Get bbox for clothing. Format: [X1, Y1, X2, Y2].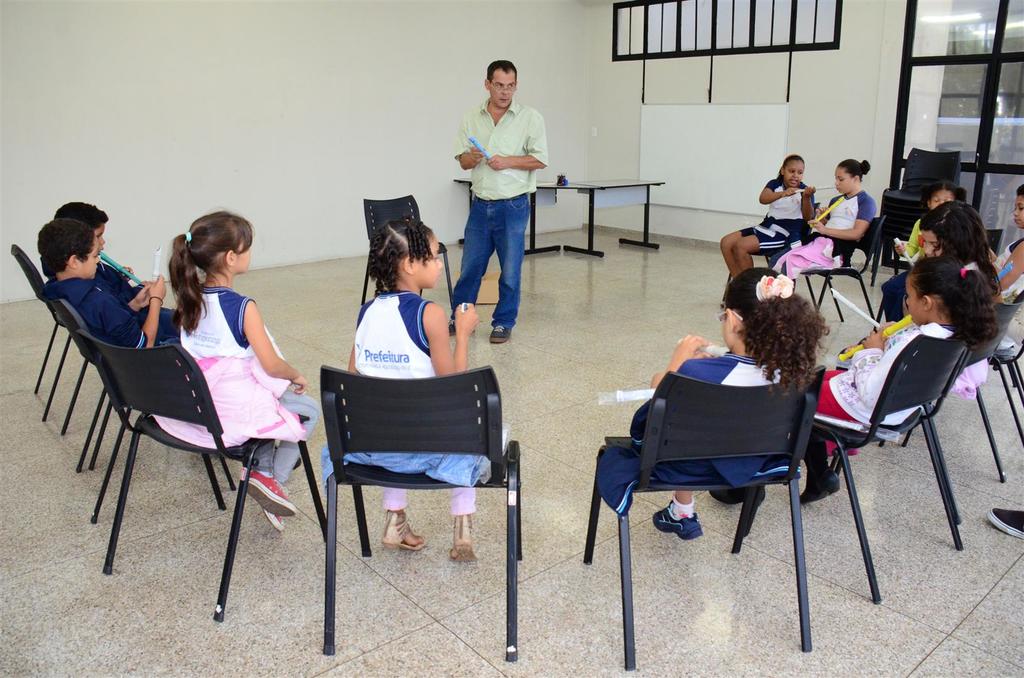
[97, 259, 177, 309].
